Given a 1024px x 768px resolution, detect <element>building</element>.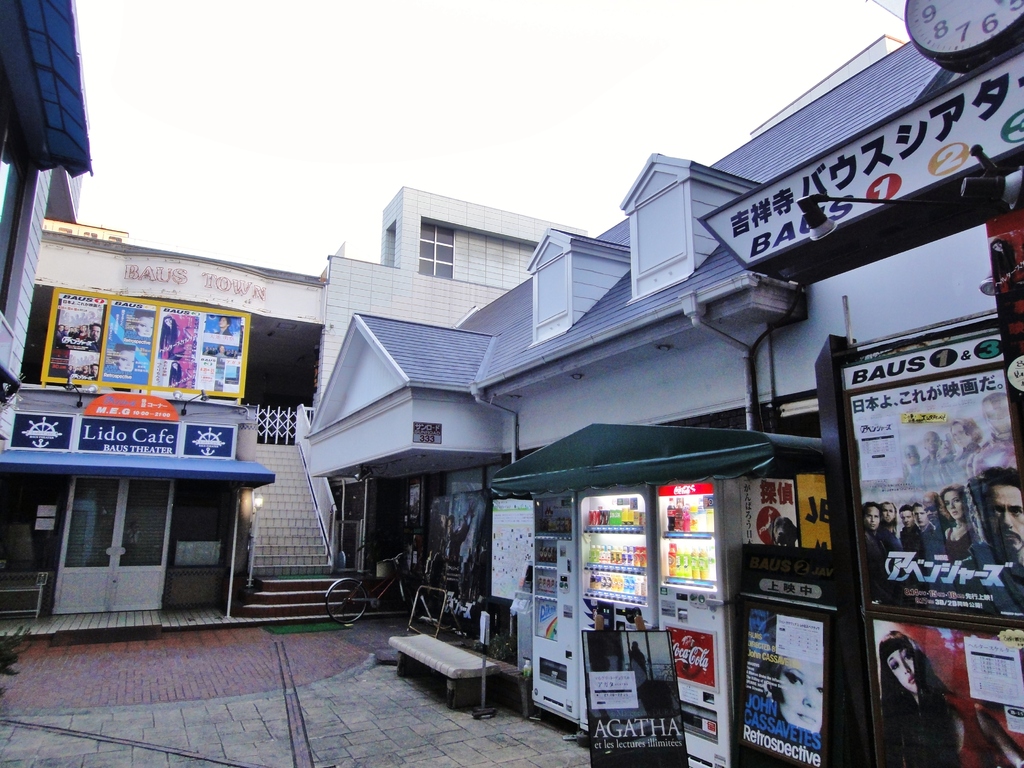
bbox(0, 0, 98, 451).
